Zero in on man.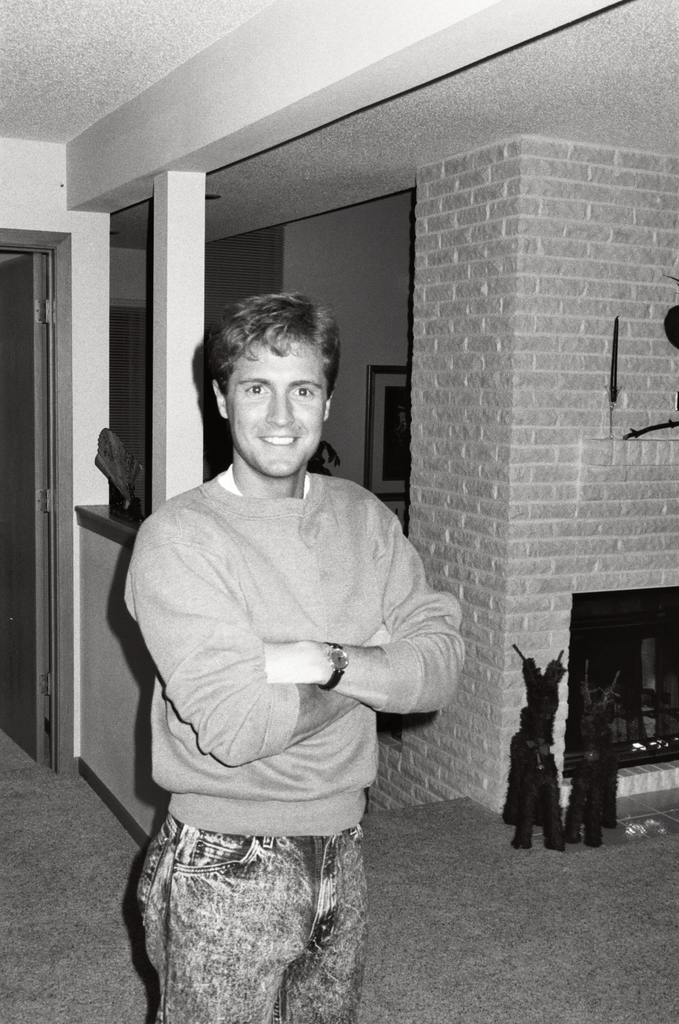
Zeroed in: 517 731 564 855.
